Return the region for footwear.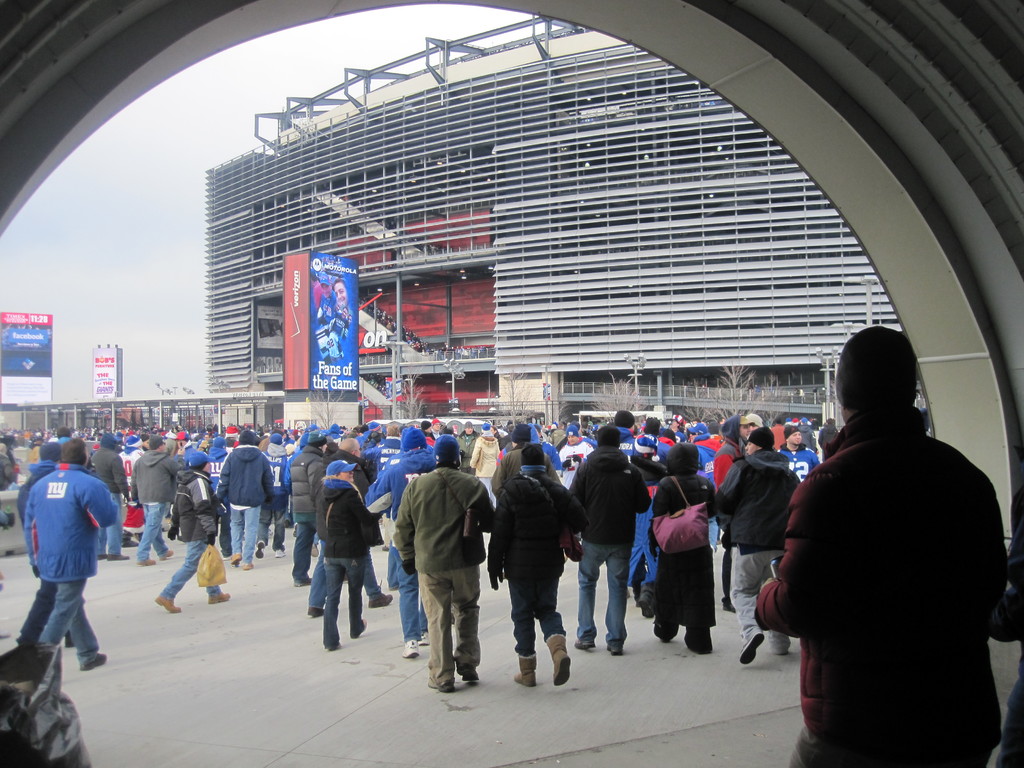
369/590/396/605.
